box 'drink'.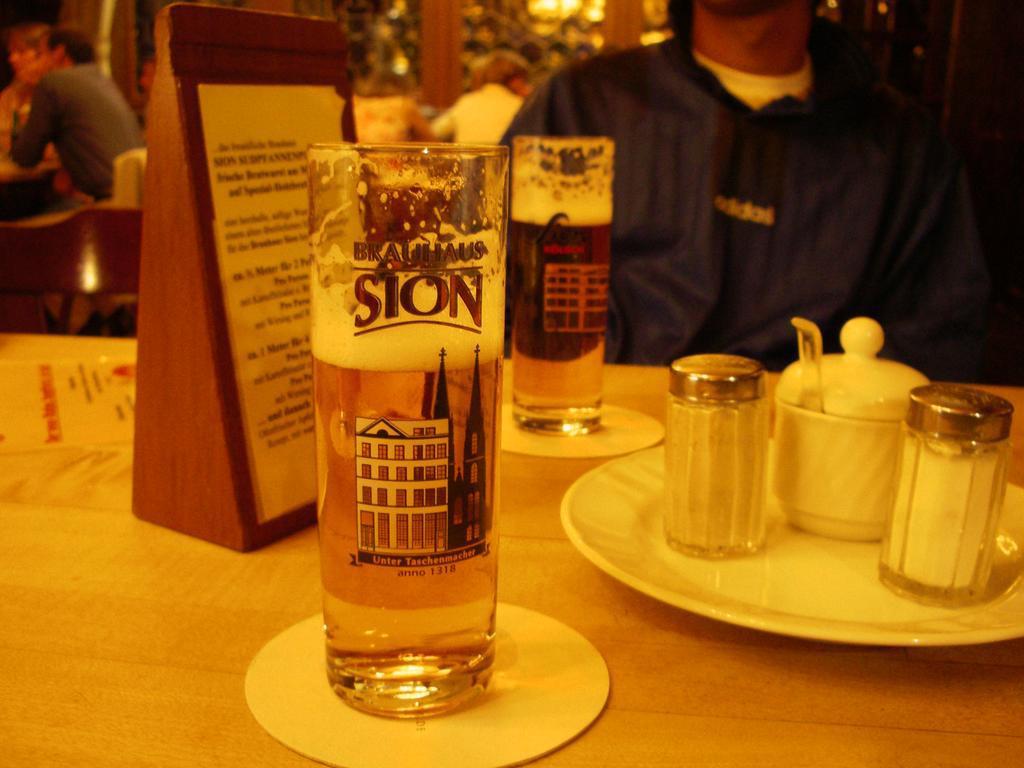
box=[509, 197, 615, 411].
